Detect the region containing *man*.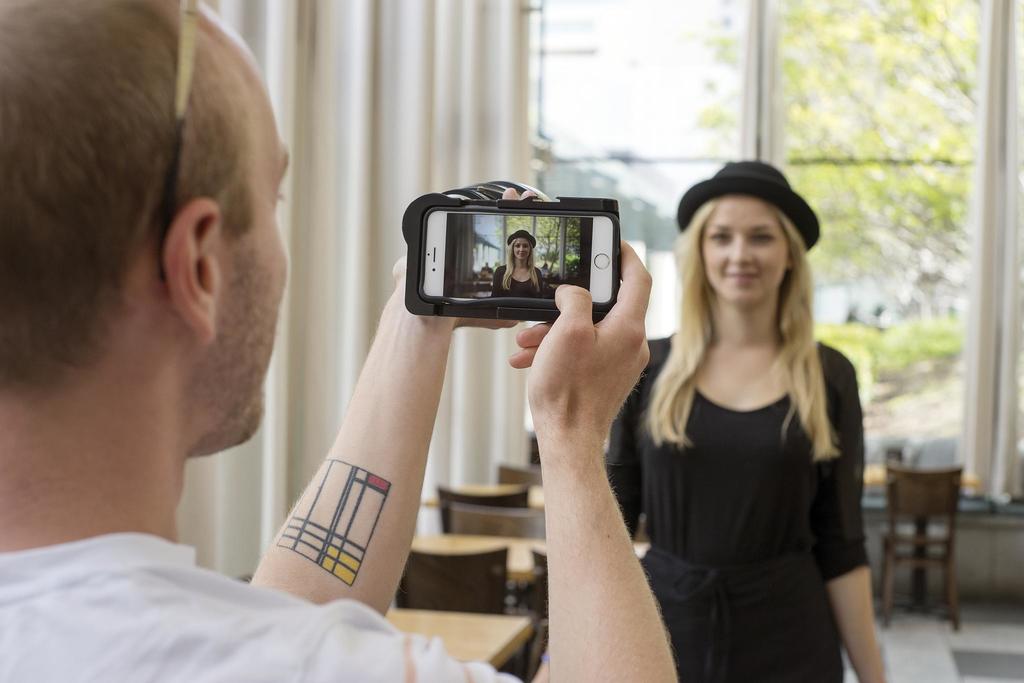
0:0:652:682.
